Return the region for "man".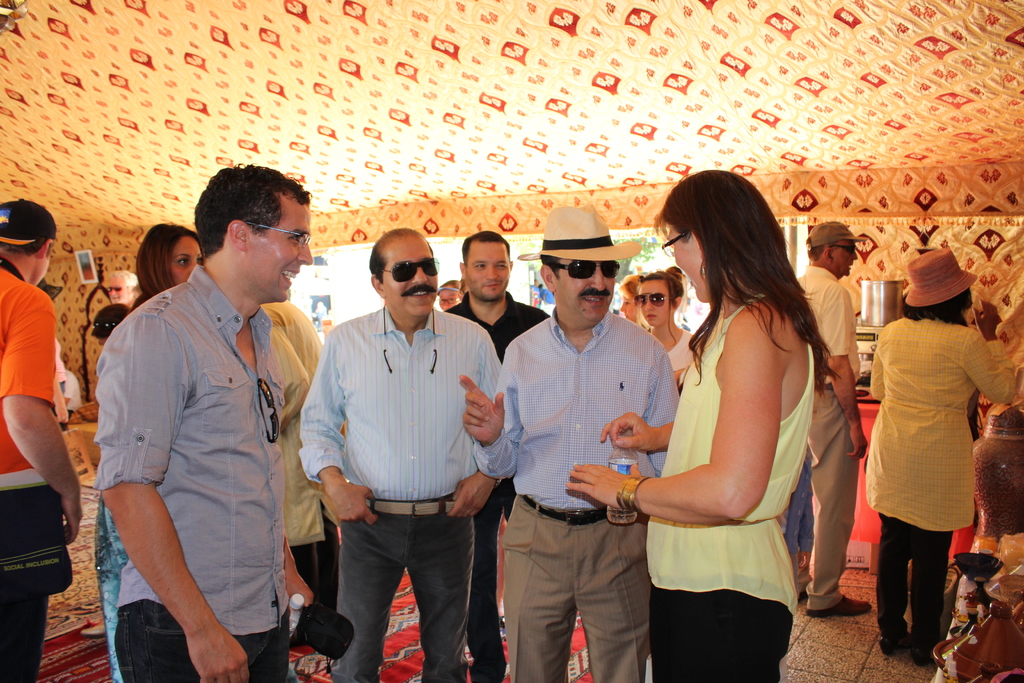
(left=459, top=200, right=682, bottom=682).
